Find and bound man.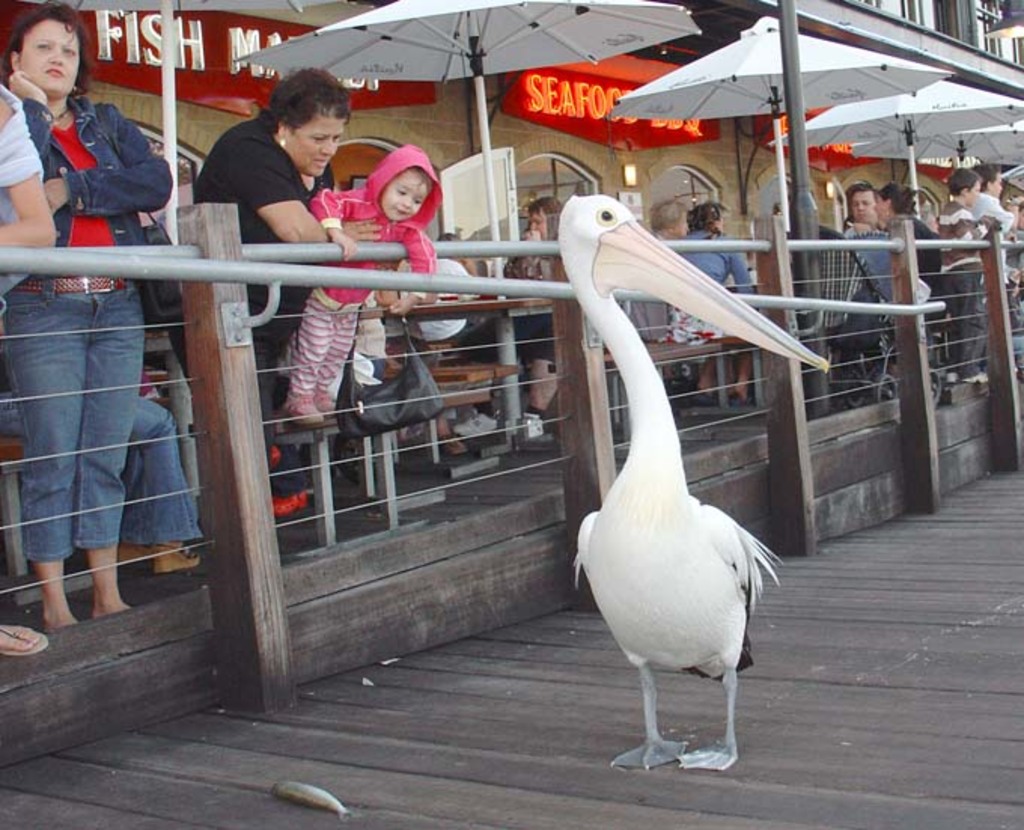
Bound: left=447, top=190, right=565, bottom=444.
